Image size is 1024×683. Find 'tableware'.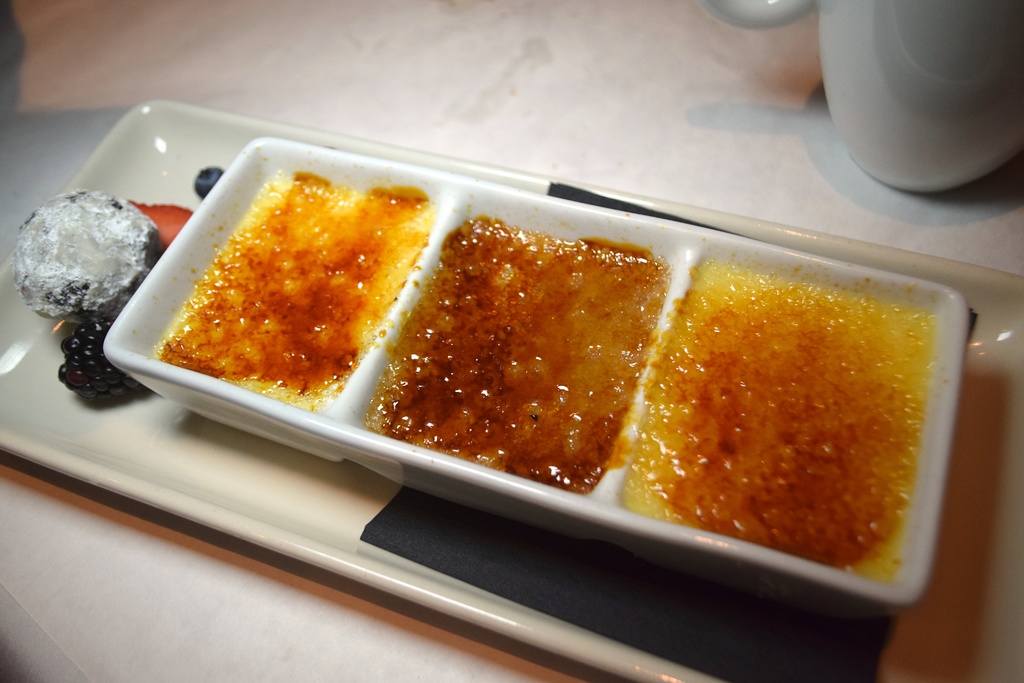
(left=811, top=0, right=1007, bottom=179).
